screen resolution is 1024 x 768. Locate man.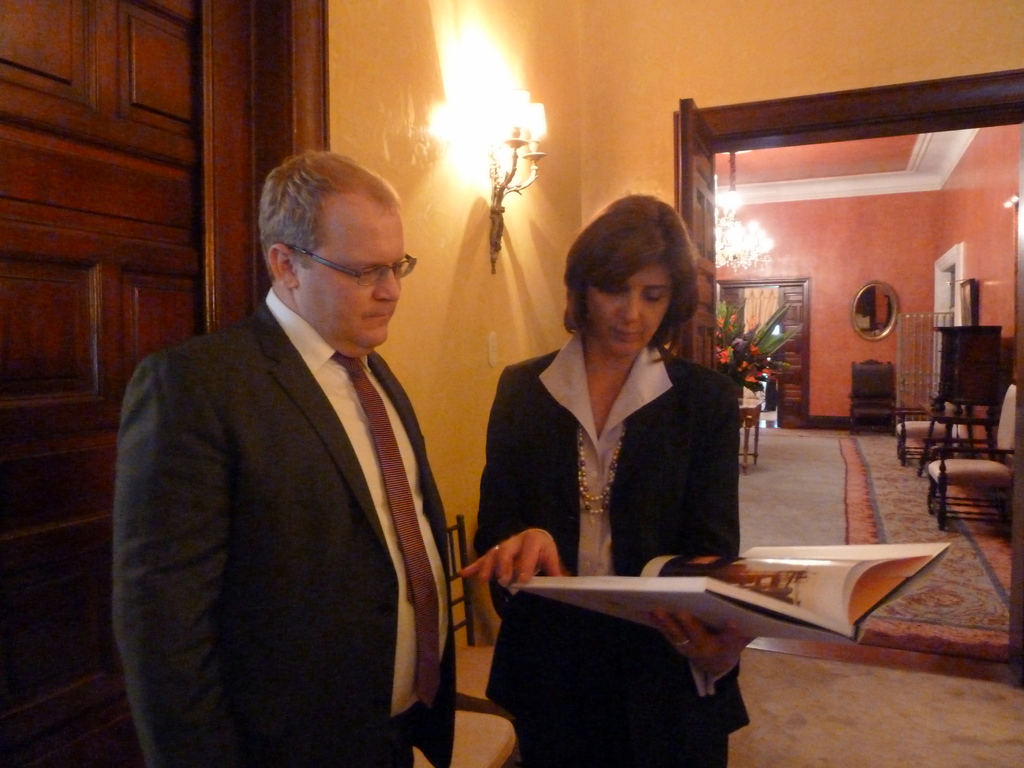
select_region(103, 131, 490, 762).
